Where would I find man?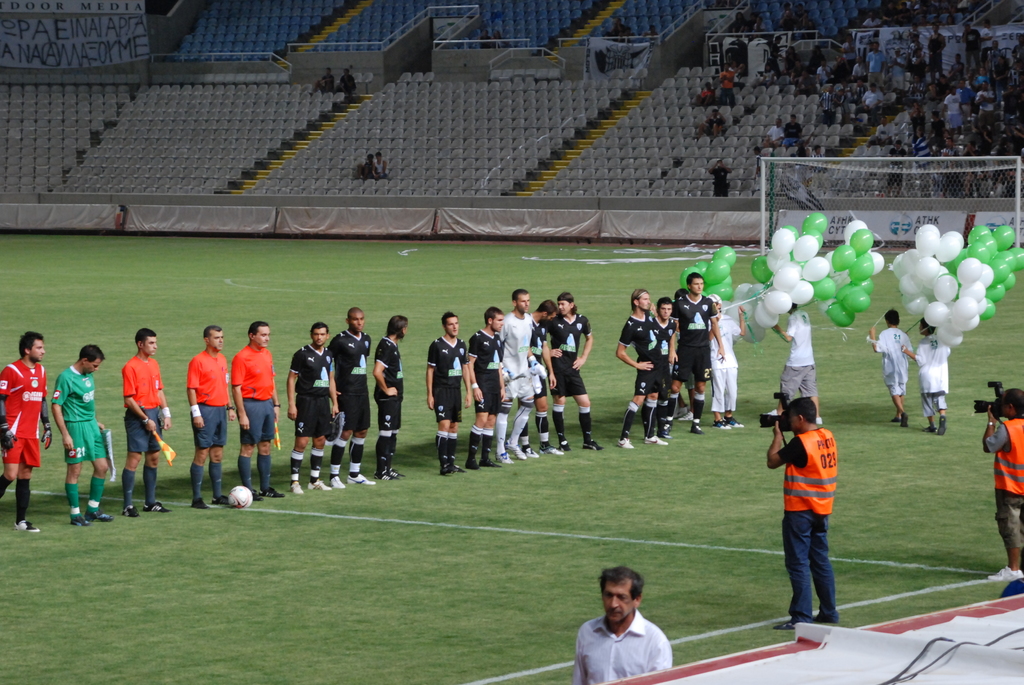
At crop(54, 343, 114, 532).
